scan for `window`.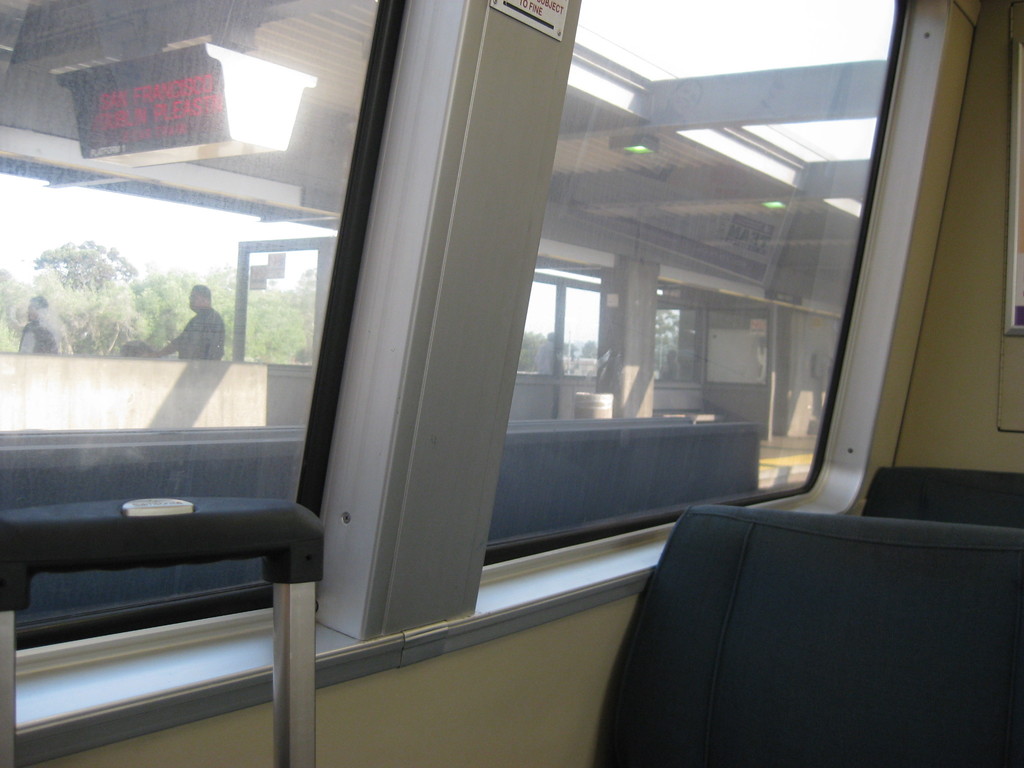
Scan result: (x1=480, y1=0, x2=909, y2=584).
